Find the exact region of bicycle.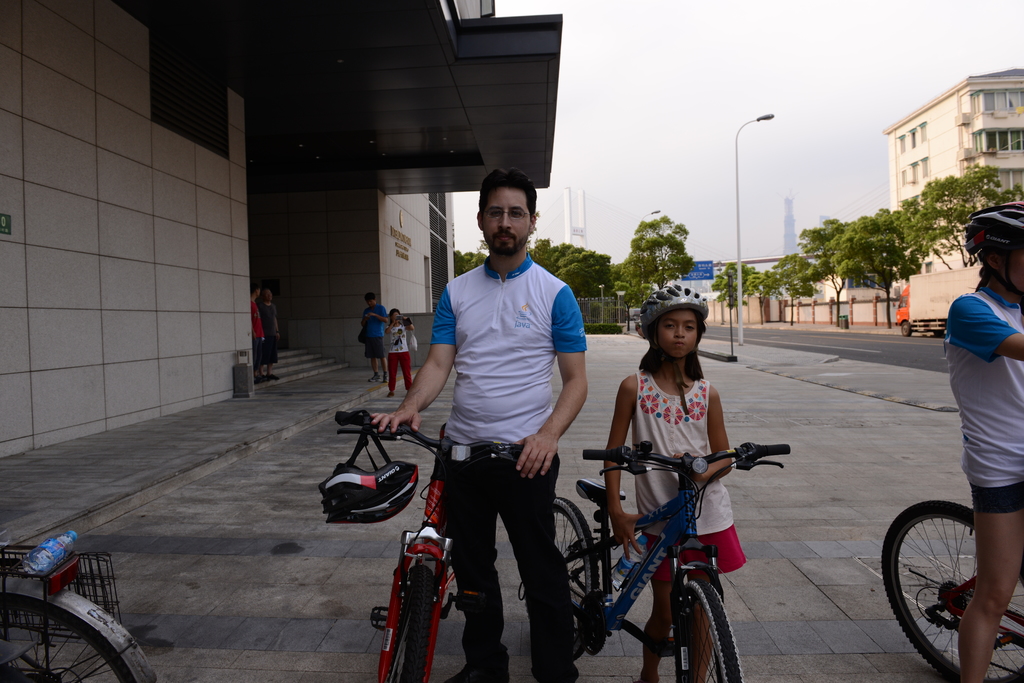
Exact region: bbox=(573, 440, 779, 678).
